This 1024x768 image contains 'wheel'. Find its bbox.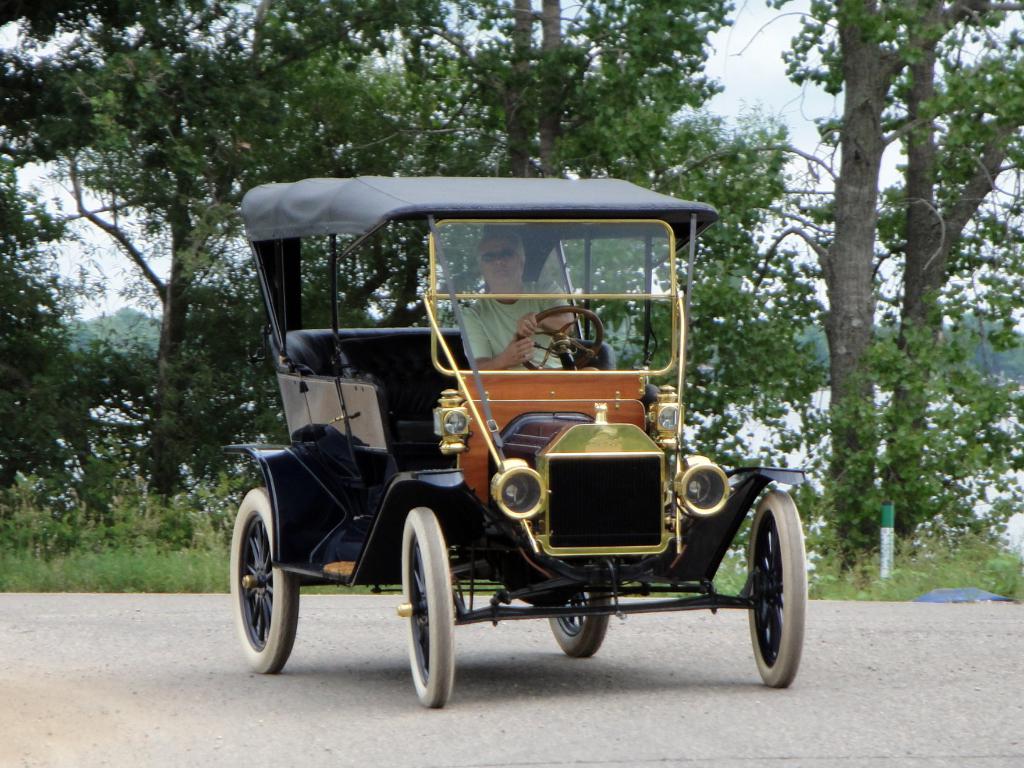
<bbox>520, 307, 605, 369</bbox>.
